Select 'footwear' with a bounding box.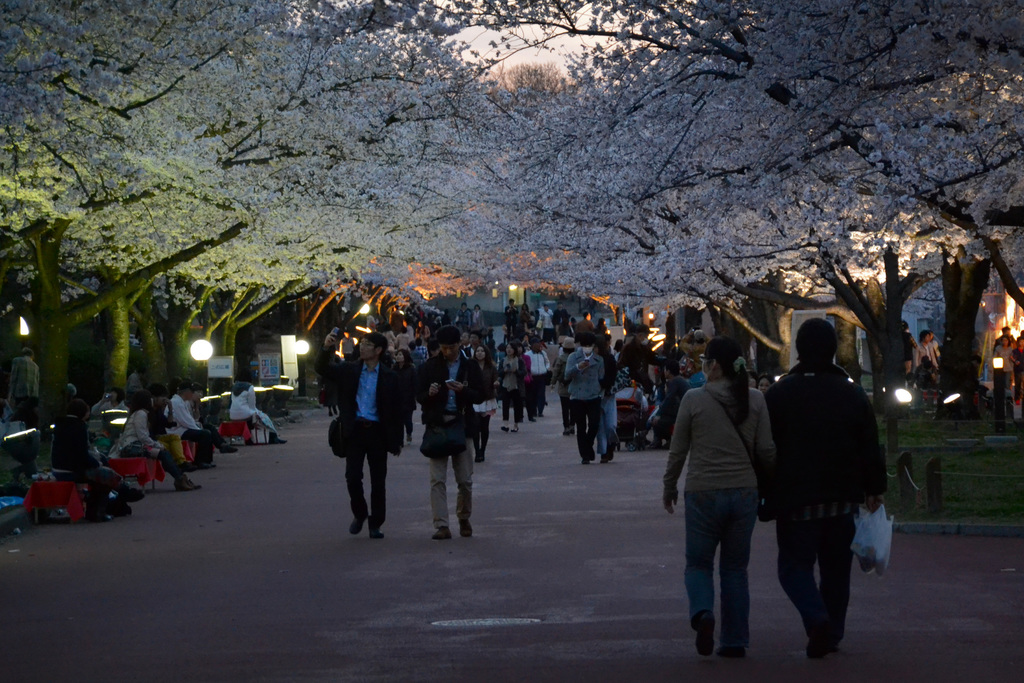
<region>117, 481, 129, 493</region>.
